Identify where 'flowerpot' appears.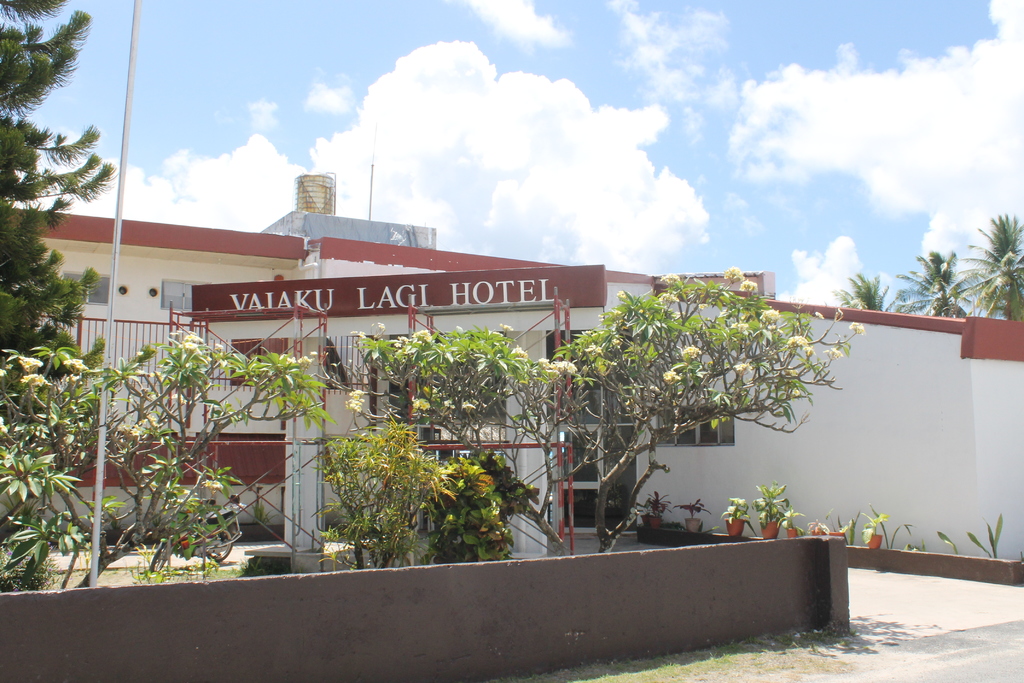
Appears at bbox=(872, 534, 884, 551).
